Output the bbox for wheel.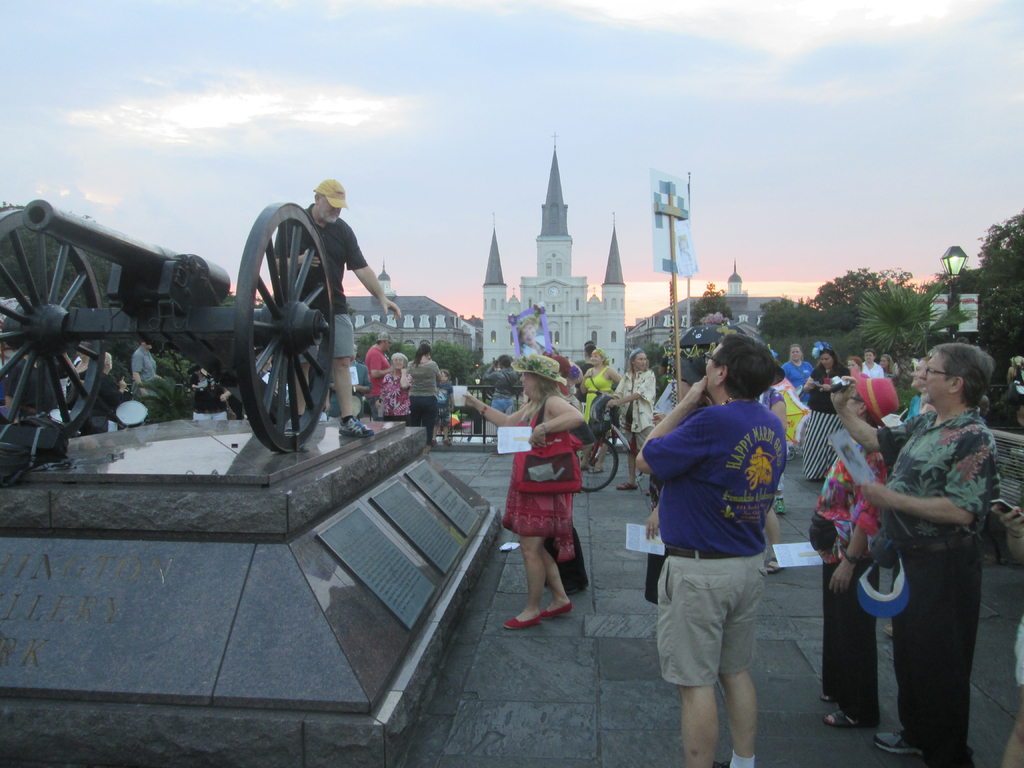
bbox(233, 205, 337, 478).
